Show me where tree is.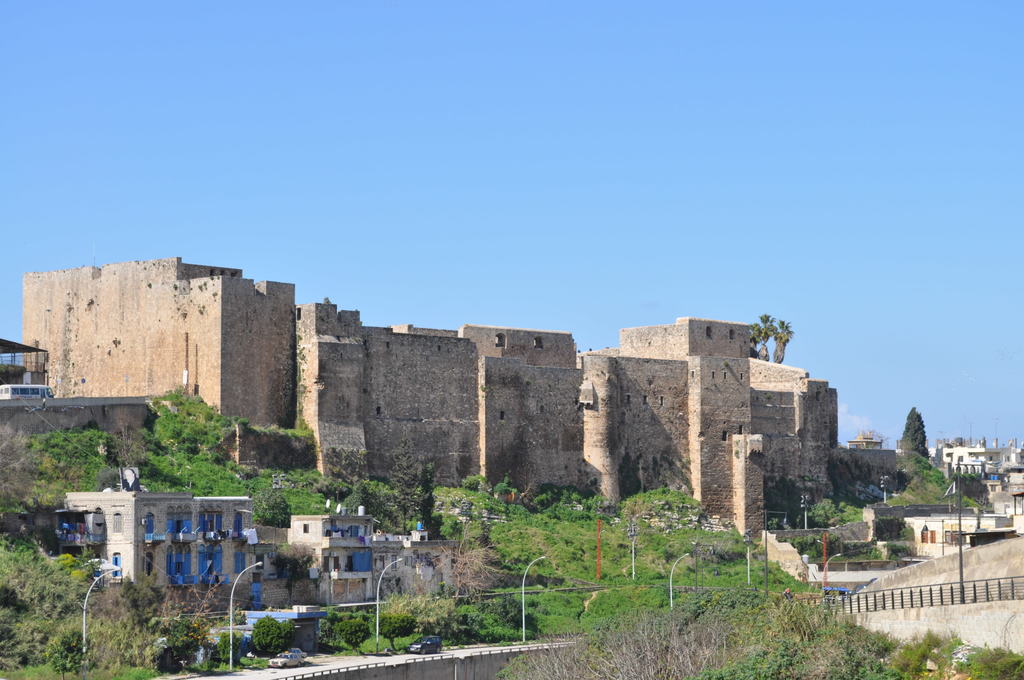
tree is at 500:608:758:679.
